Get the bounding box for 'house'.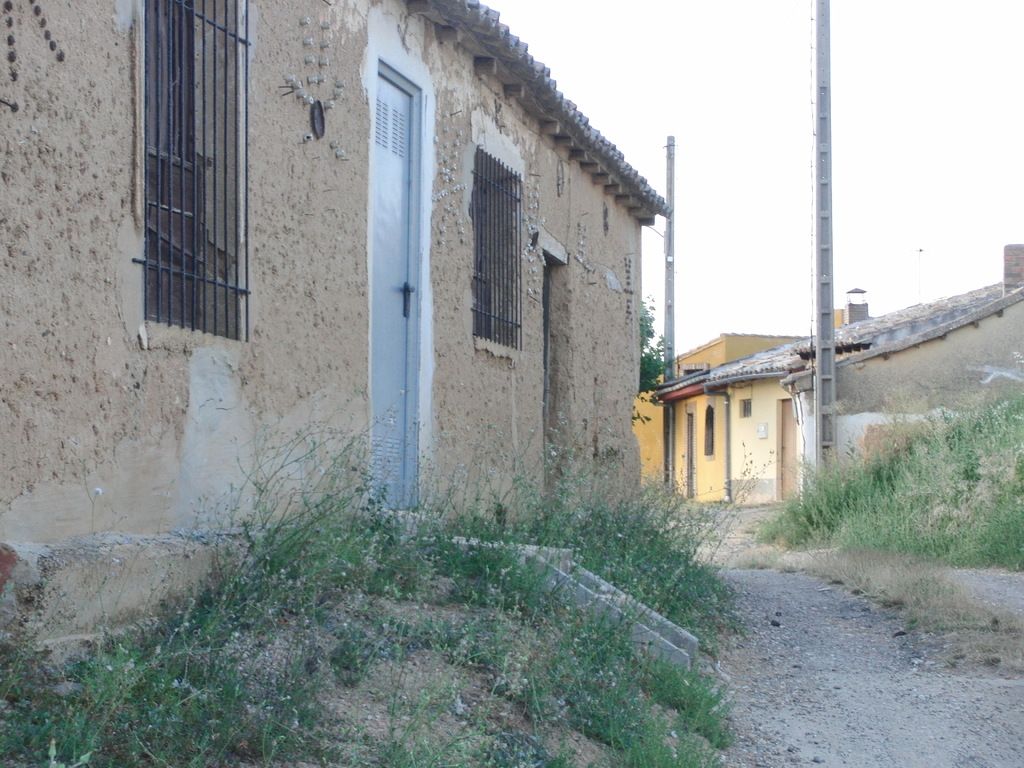
[776,237,1023,509].
